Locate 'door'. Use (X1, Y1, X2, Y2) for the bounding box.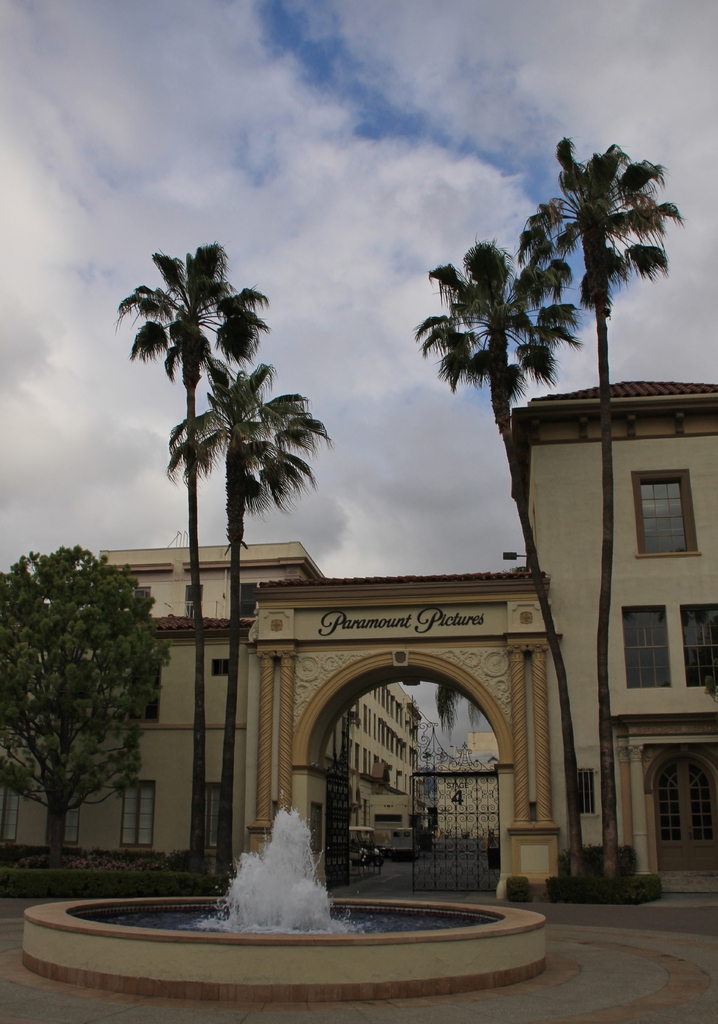
(644, 746, 717, 868).
